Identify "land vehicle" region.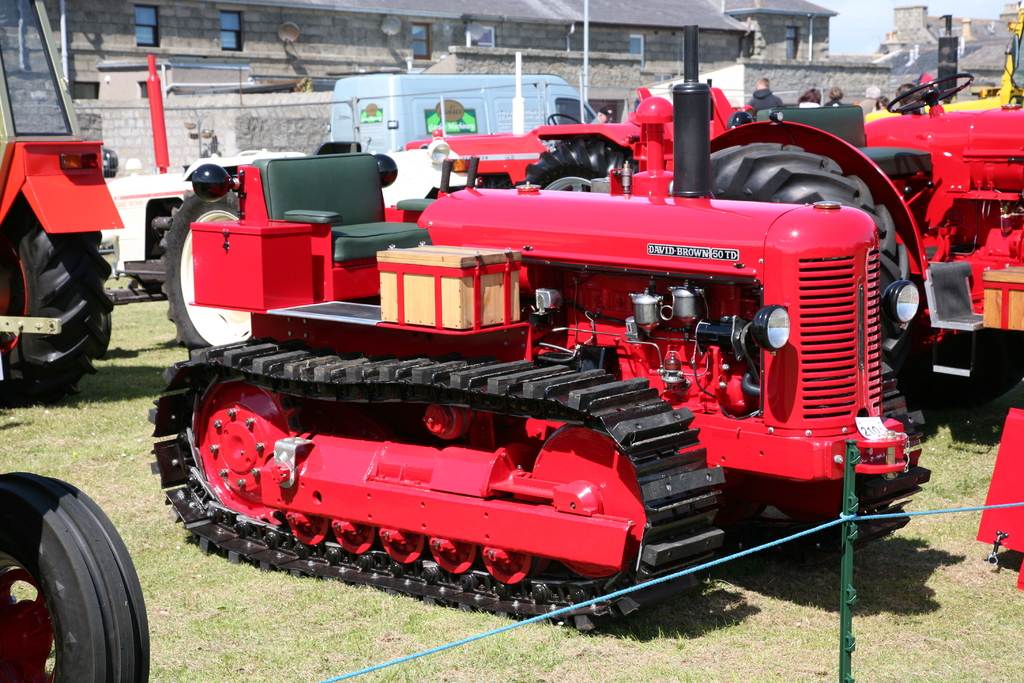
Region: (148, 20, 926, 639).
